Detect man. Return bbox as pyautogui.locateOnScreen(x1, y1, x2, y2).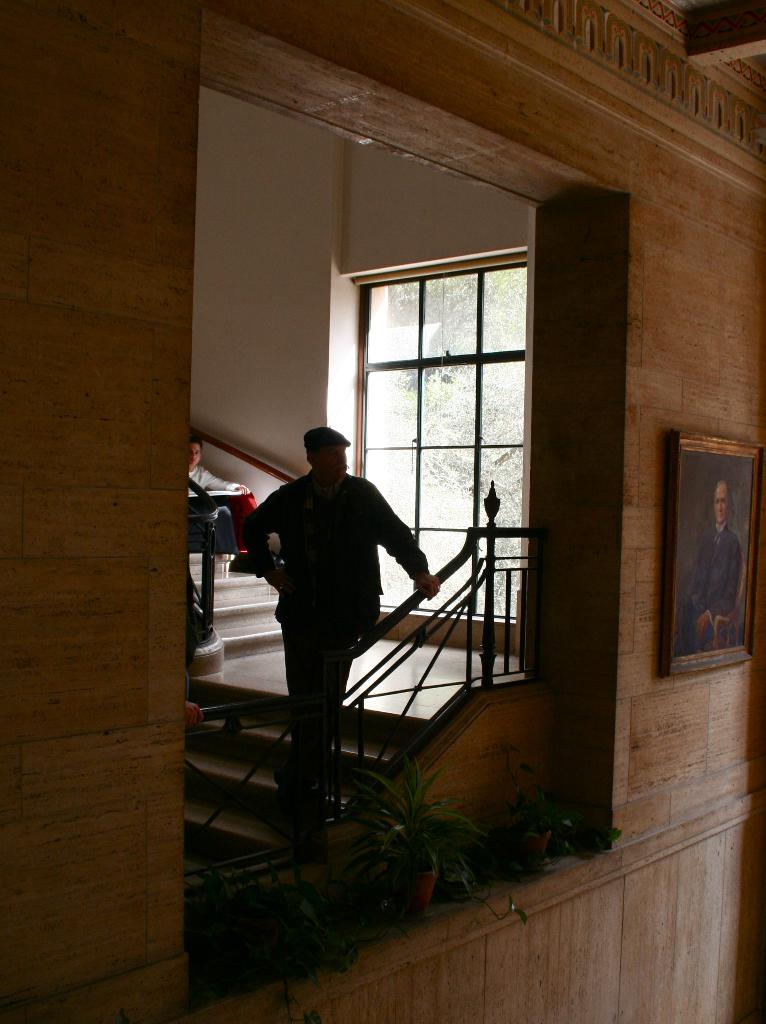
pyautogui.locateOnScreen(186, 436, 249, 492).
